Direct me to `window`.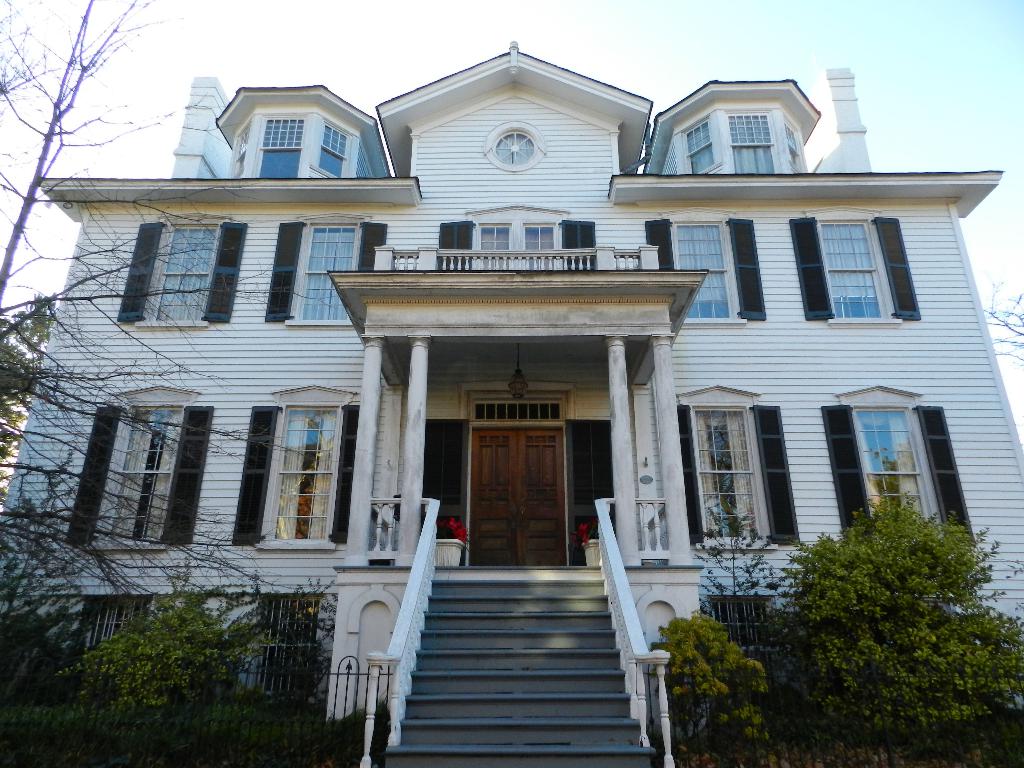
Direction: (x1=676, y1=108, x2=808, y2=179).
